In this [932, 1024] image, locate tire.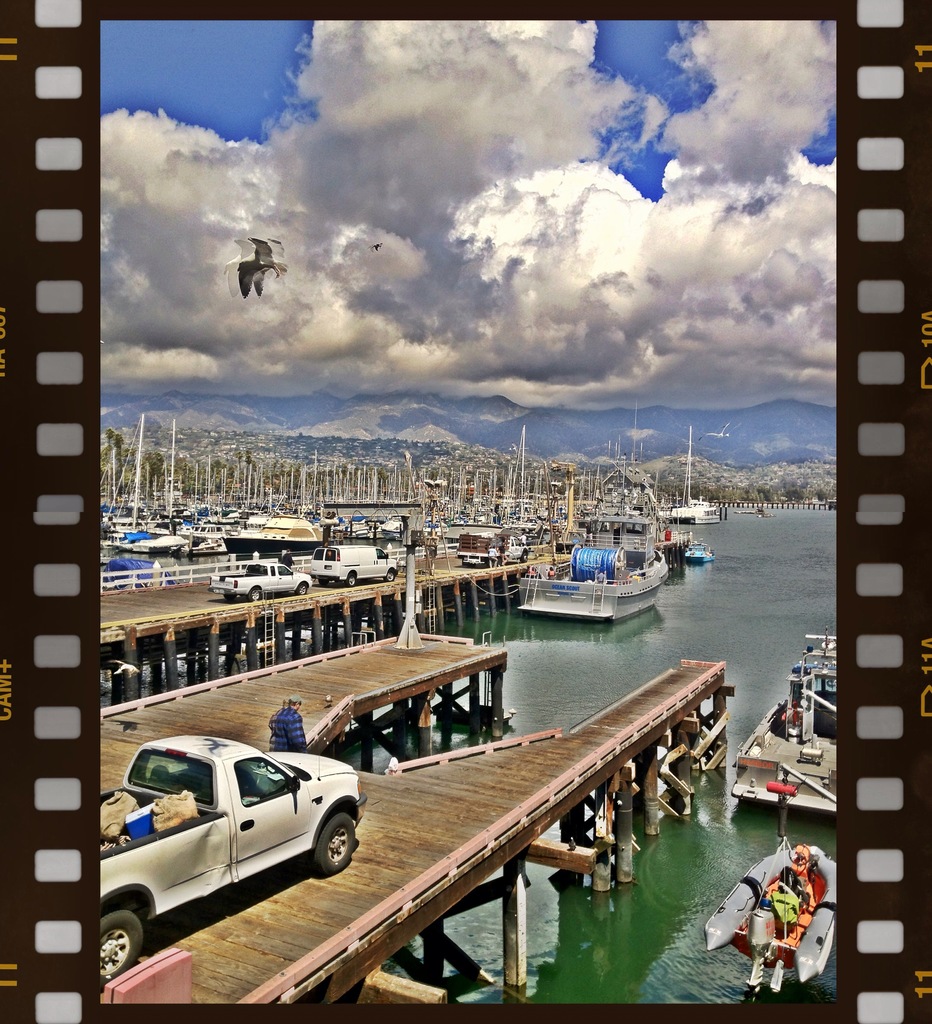
Bounding box: {"left": 314, "top": 811, "right": 356, "bottom": 870}.
